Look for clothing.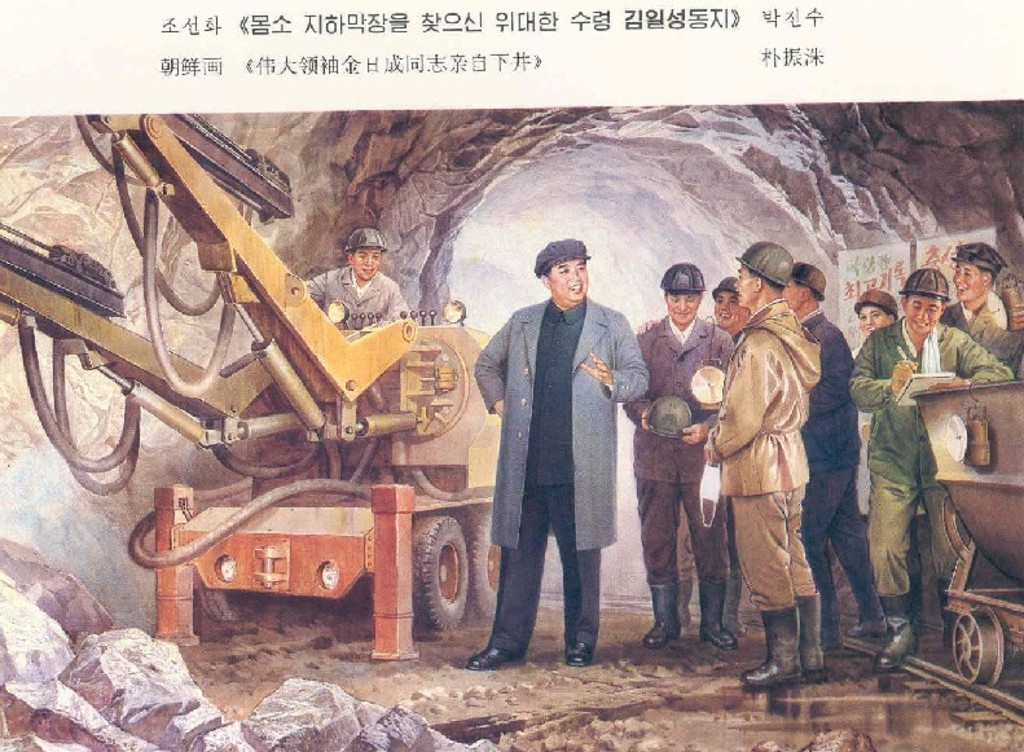
Found: x1=852, y1=318, x2=1023, y2=638.
